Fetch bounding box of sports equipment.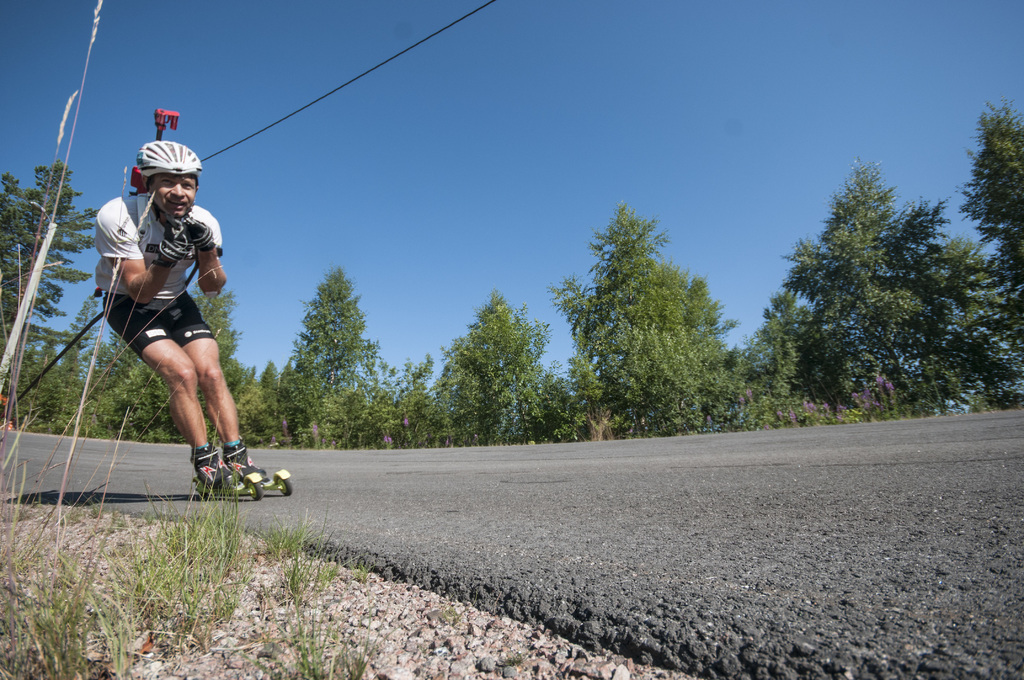
Bbox: (left=143, top=134, right=209, bottom=191).
